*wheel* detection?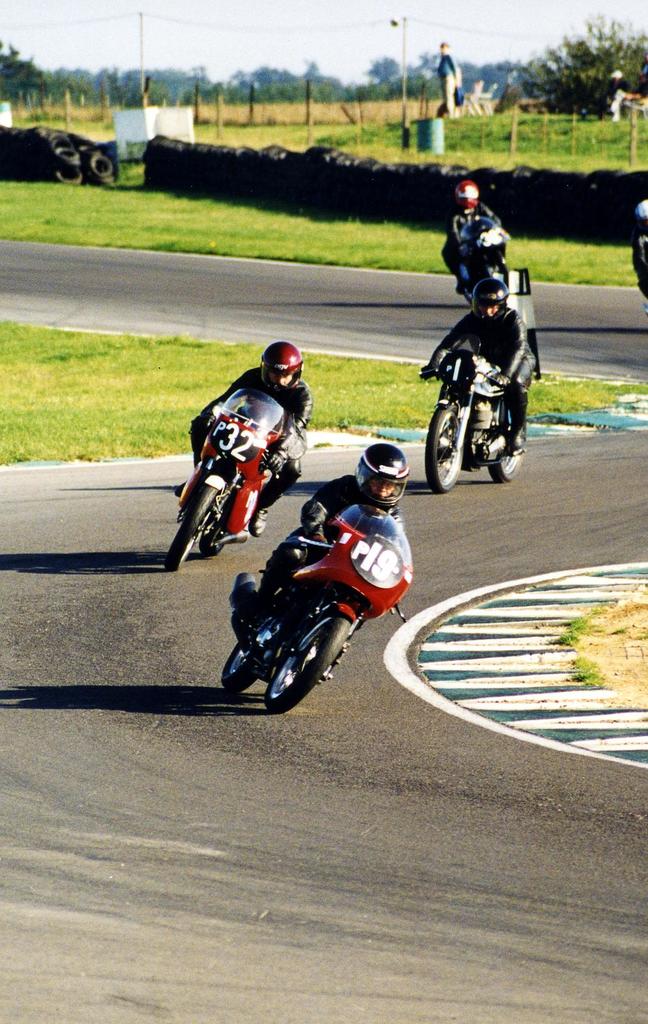
419 396 466 488
